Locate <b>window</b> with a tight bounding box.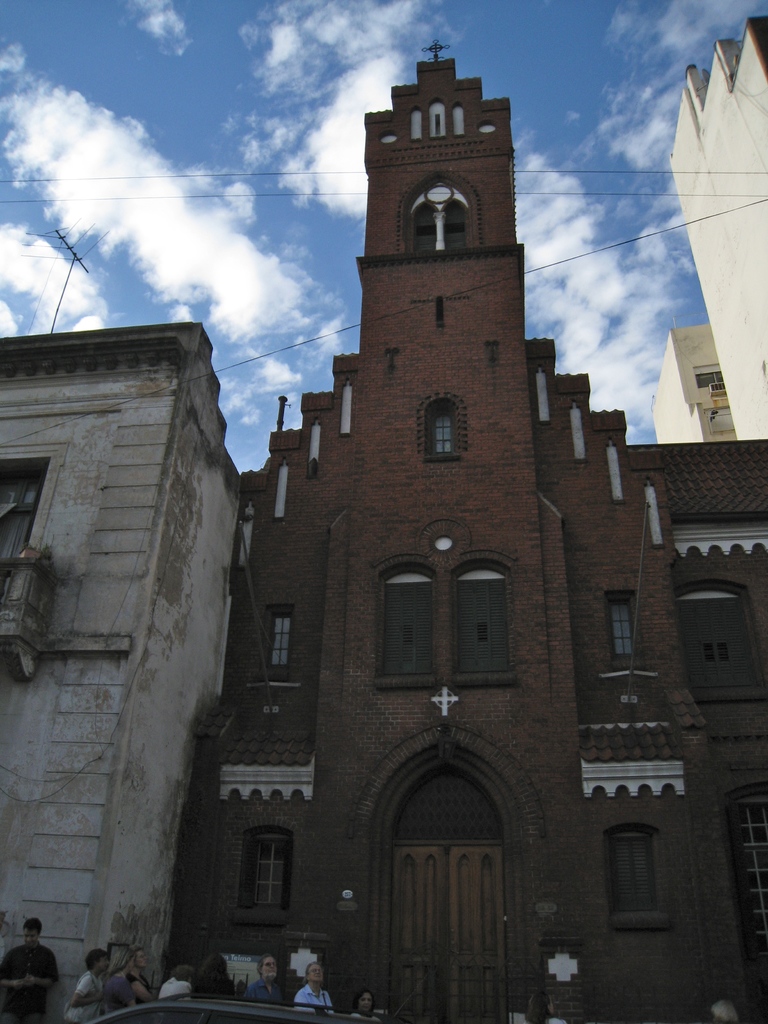
crop(407, 174, 483, 258).
